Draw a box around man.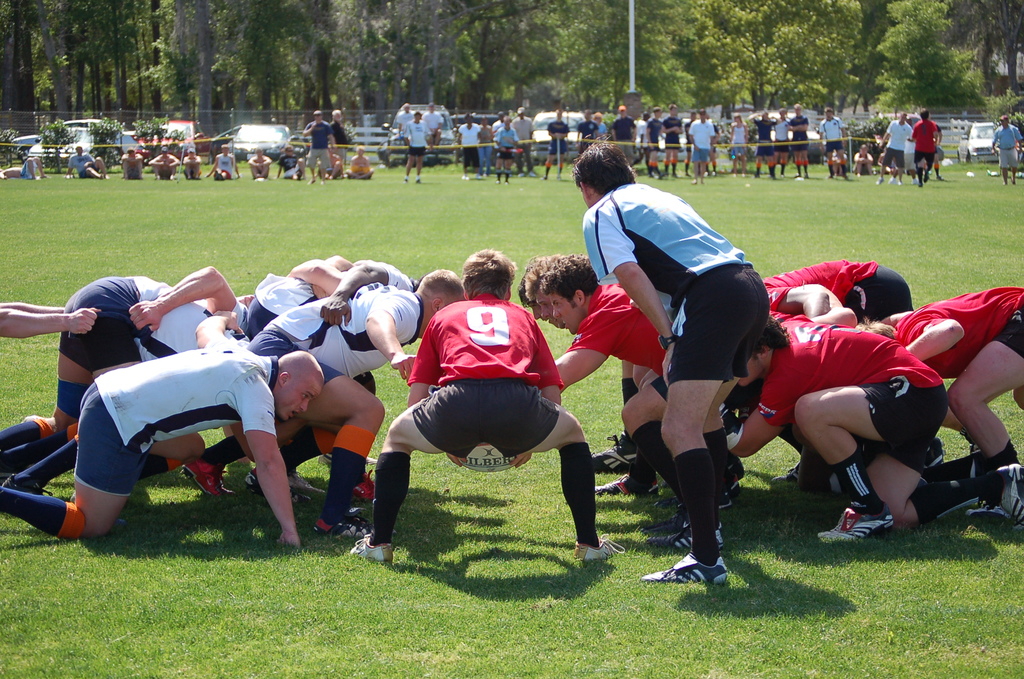
789/104/810/177.
